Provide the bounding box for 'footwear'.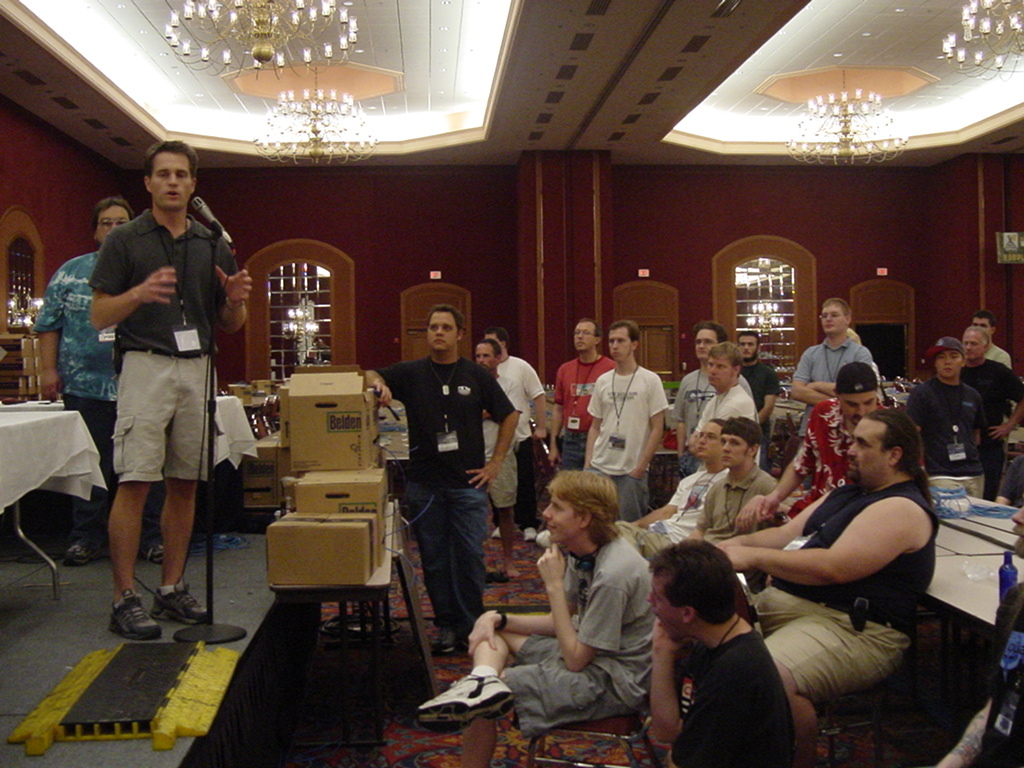
[68,543,86,567].
